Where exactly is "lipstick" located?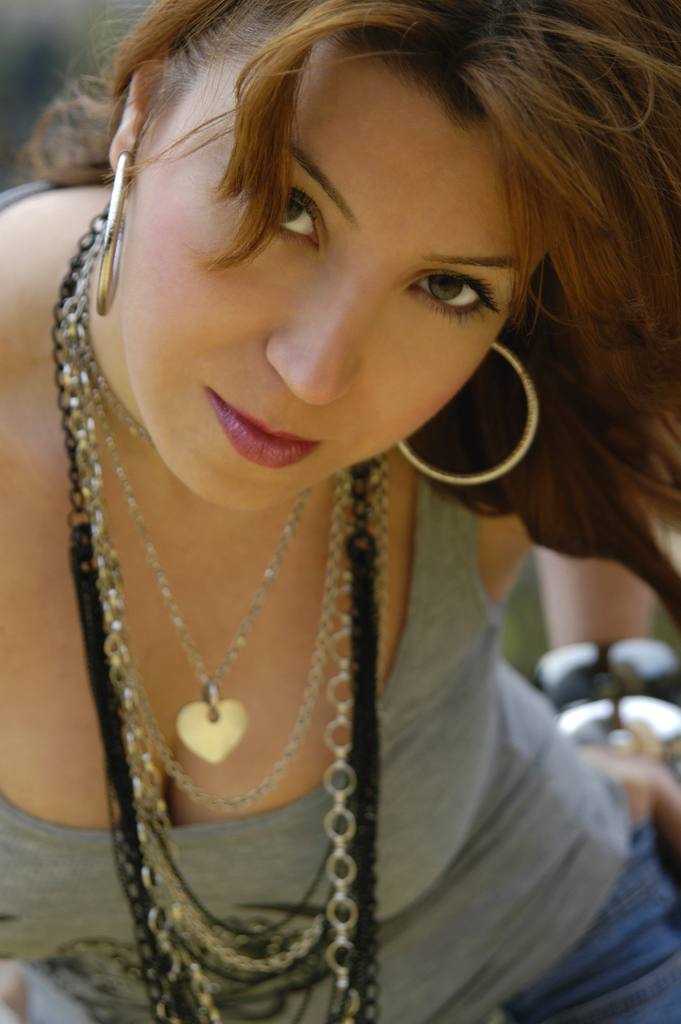
Its bounding box is detection(206, 385, 324, 474).
